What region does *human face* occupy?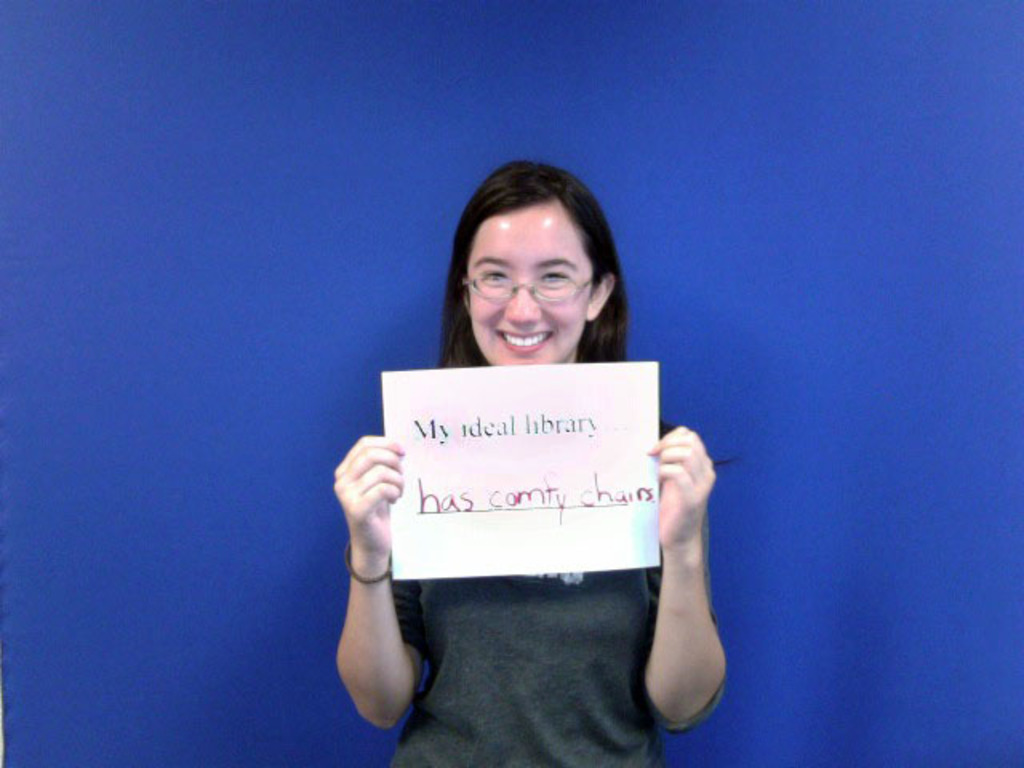
Rect(466, 205, 590, 365).
